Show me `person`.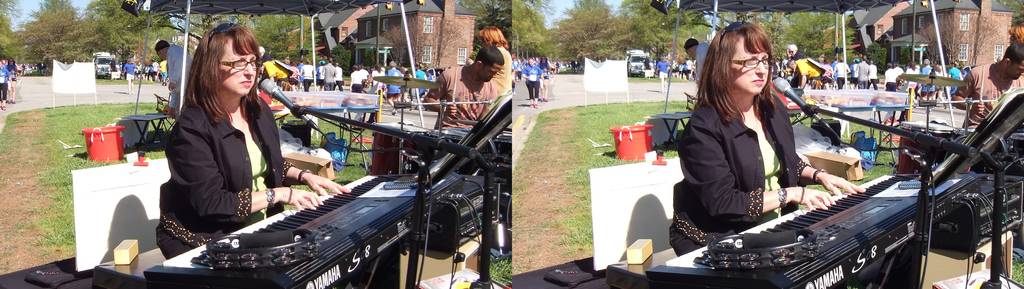
`person` is here: {"x1": 154, "y1": 22, "x2": 353, "y2": 260}.
